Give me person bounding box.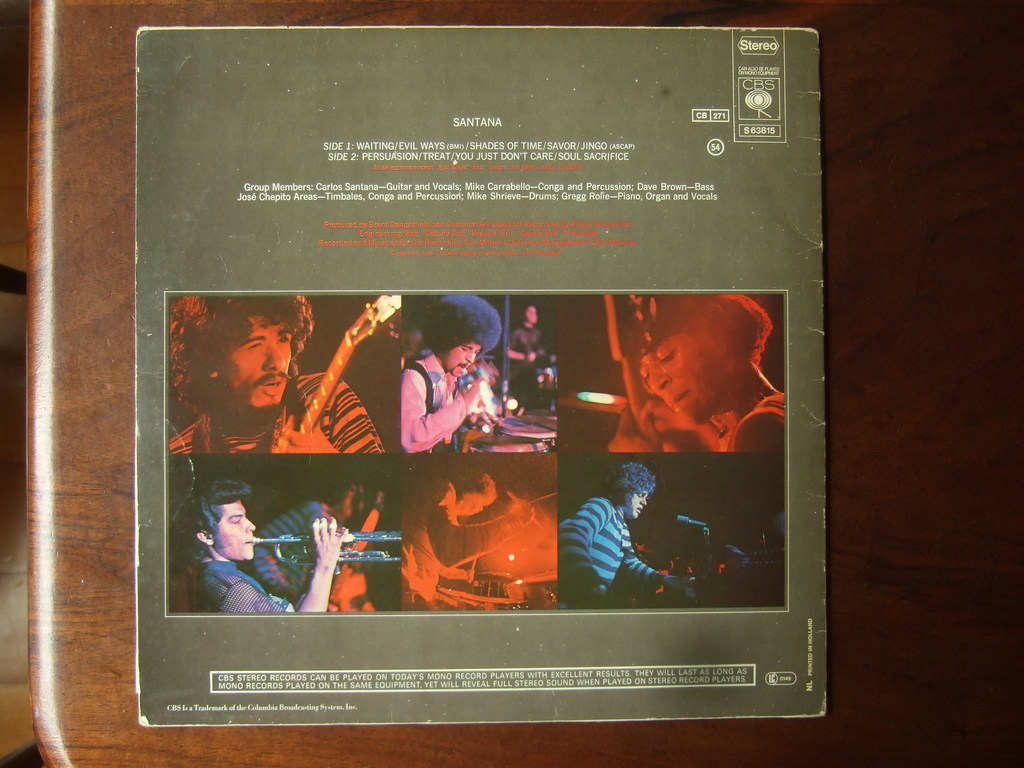
{"left": 253, "top": 486, "right": 363, "bottom": 602}.
